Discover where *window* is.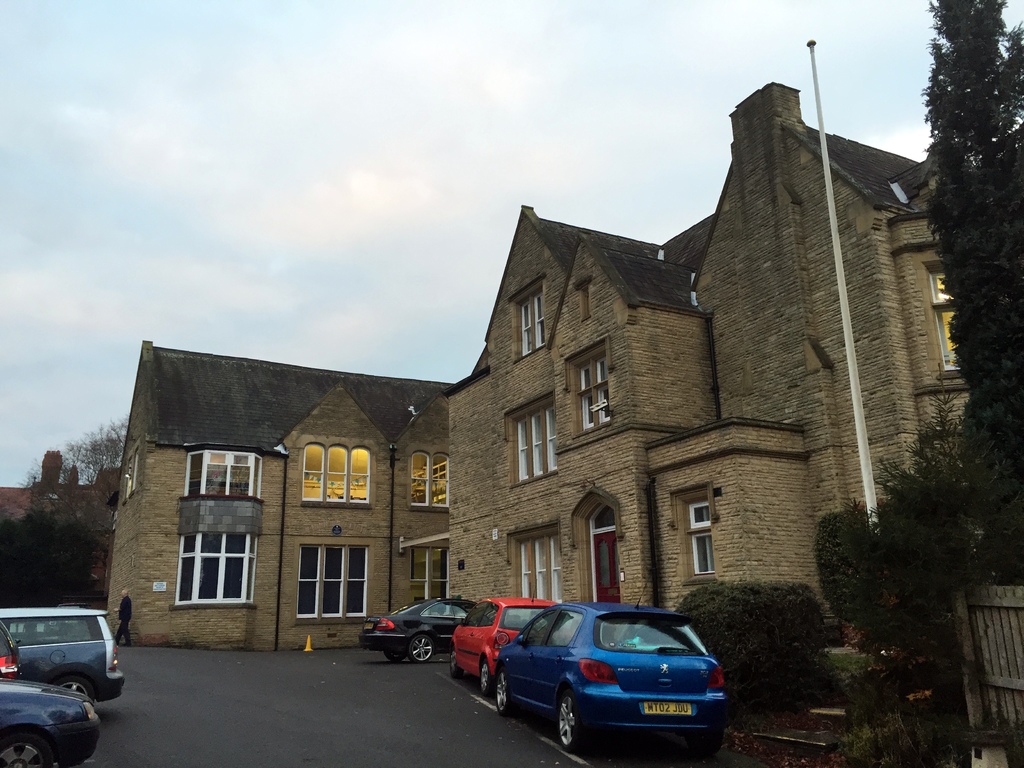
Discovered at 567 336 613 435.
